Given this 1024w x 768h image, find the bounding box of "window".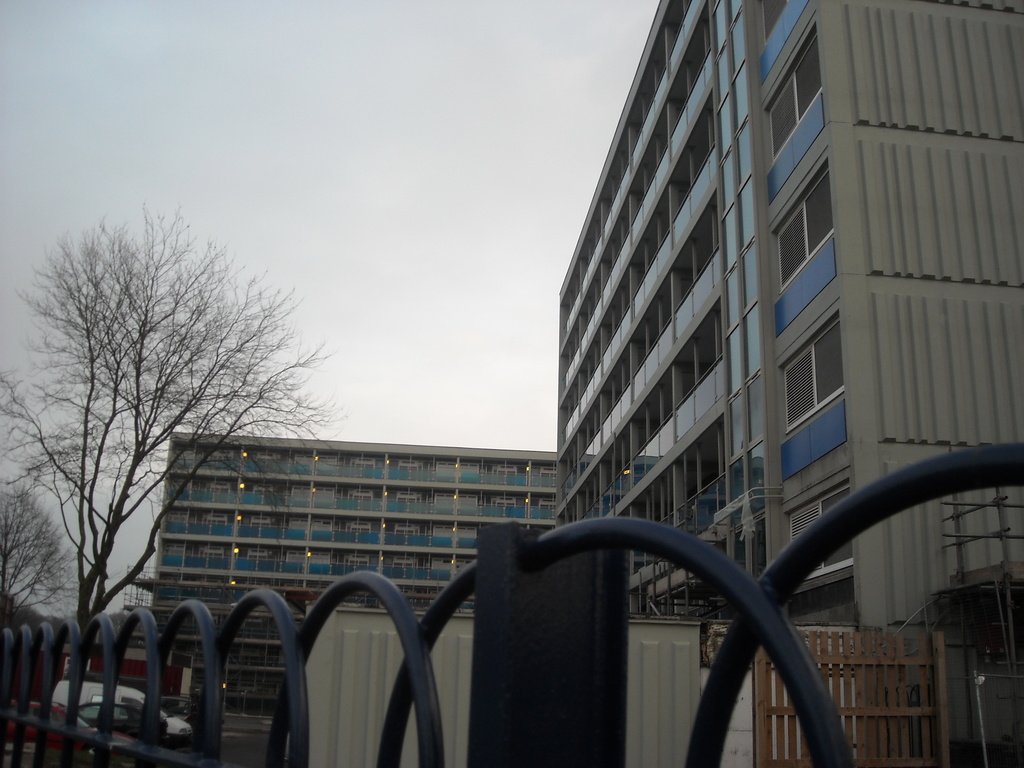
721 210 735 267.
